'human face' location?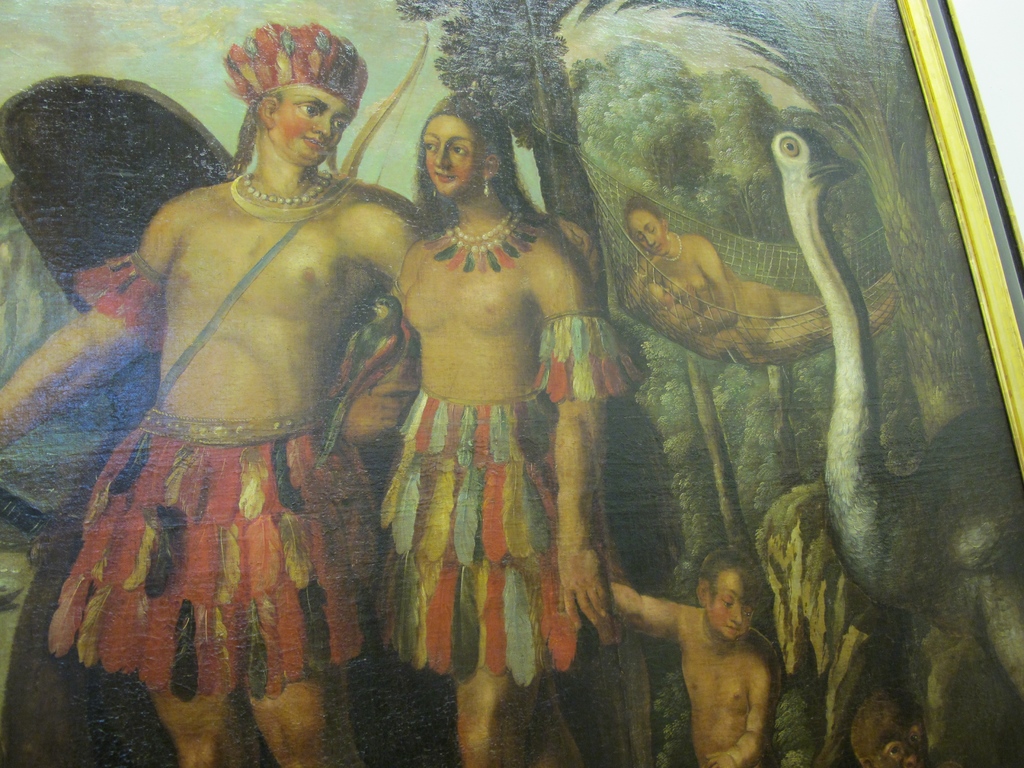
[x1=259, y1=83, x2=339, y2=161]
